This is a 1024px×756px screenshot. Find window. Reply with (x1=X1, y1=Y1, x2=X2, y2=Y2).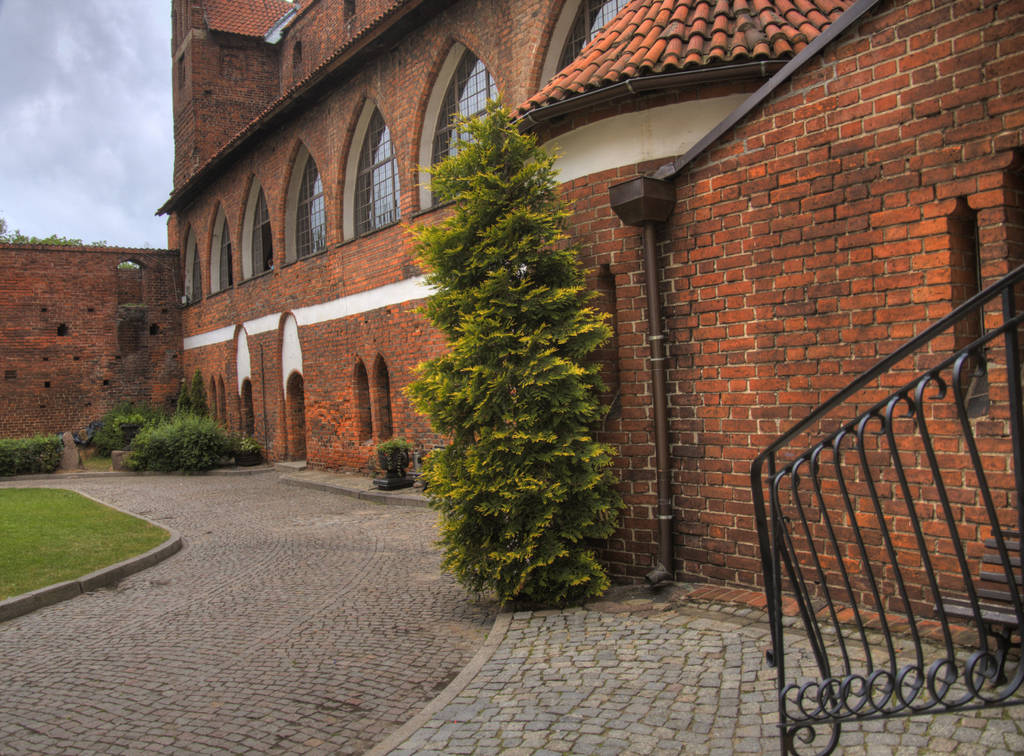
(x1=334, y1=97, x2=389, y2=239).
